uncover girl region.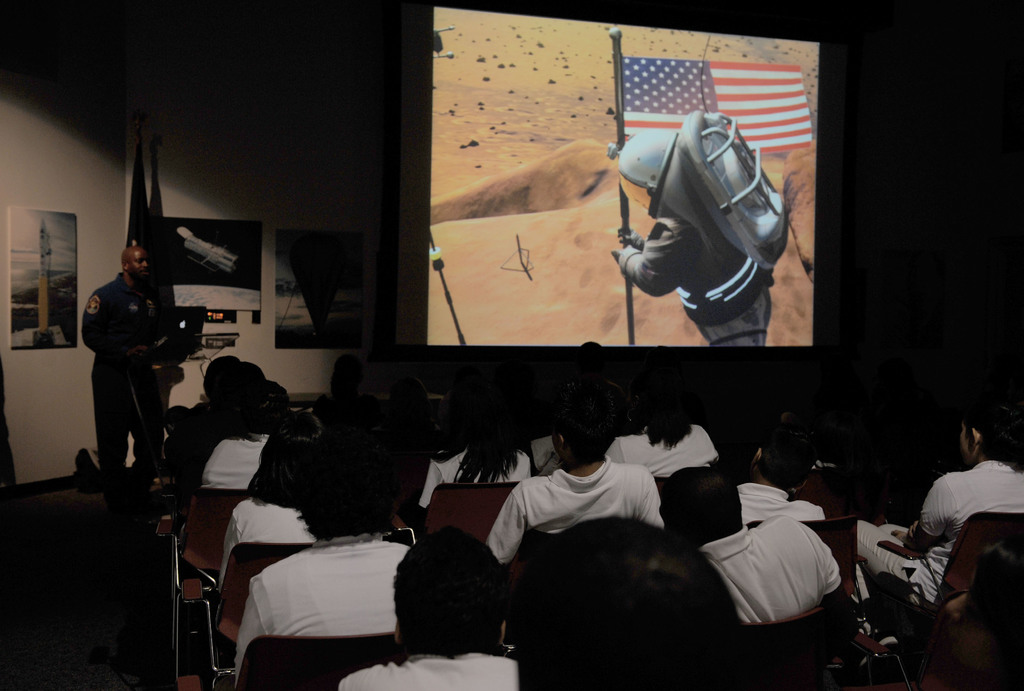
Uncovered: 204 377 289 487.
